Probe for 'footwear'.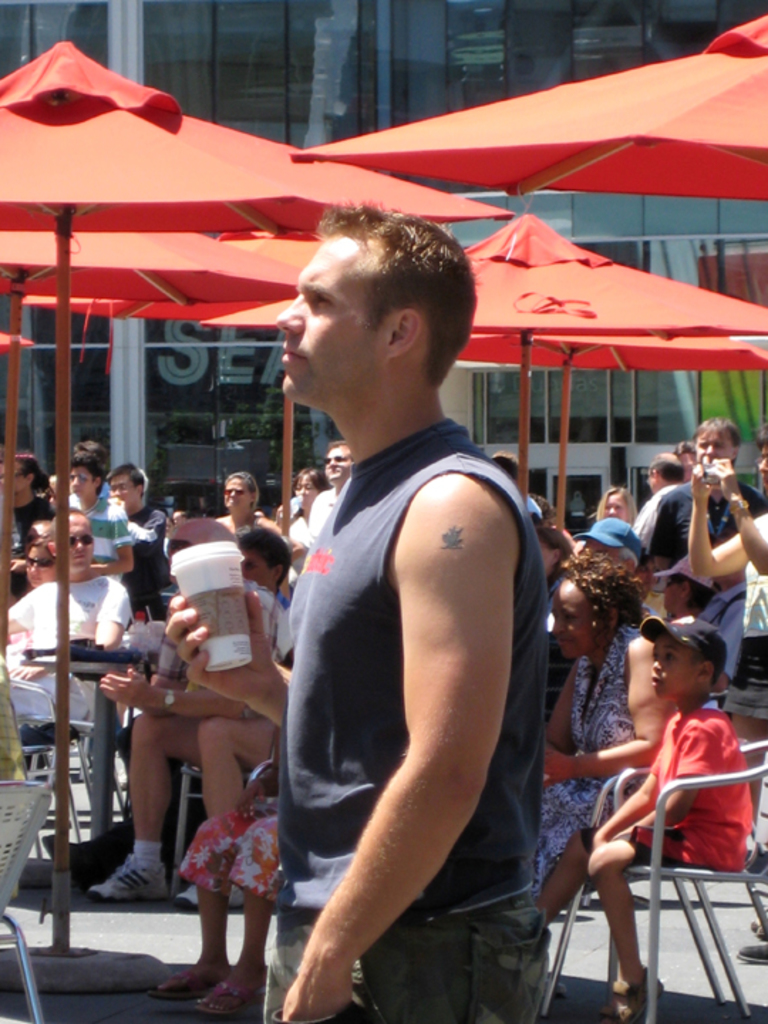
Probe result: x1=196 y1=980 x2=266 y2=1018.
